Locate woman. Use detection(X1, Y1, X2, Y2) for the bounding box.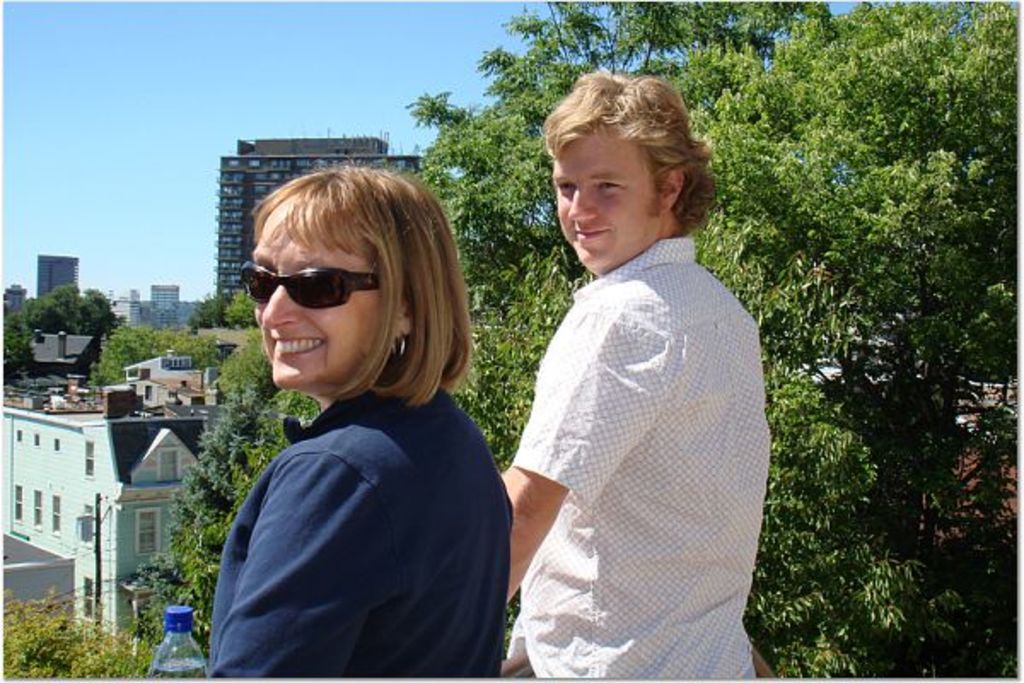
detection(196, 164, 517, 681).
